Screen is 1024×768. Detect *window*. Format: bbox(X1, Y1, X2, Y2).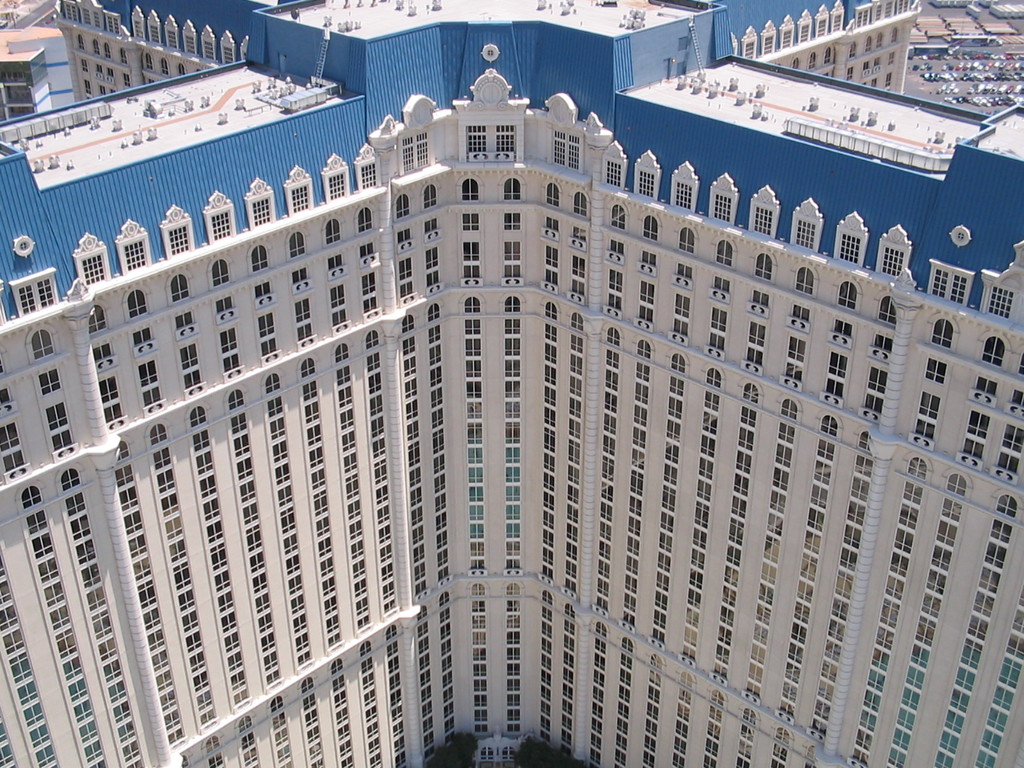
bbox(544, 529, 554, 546).
